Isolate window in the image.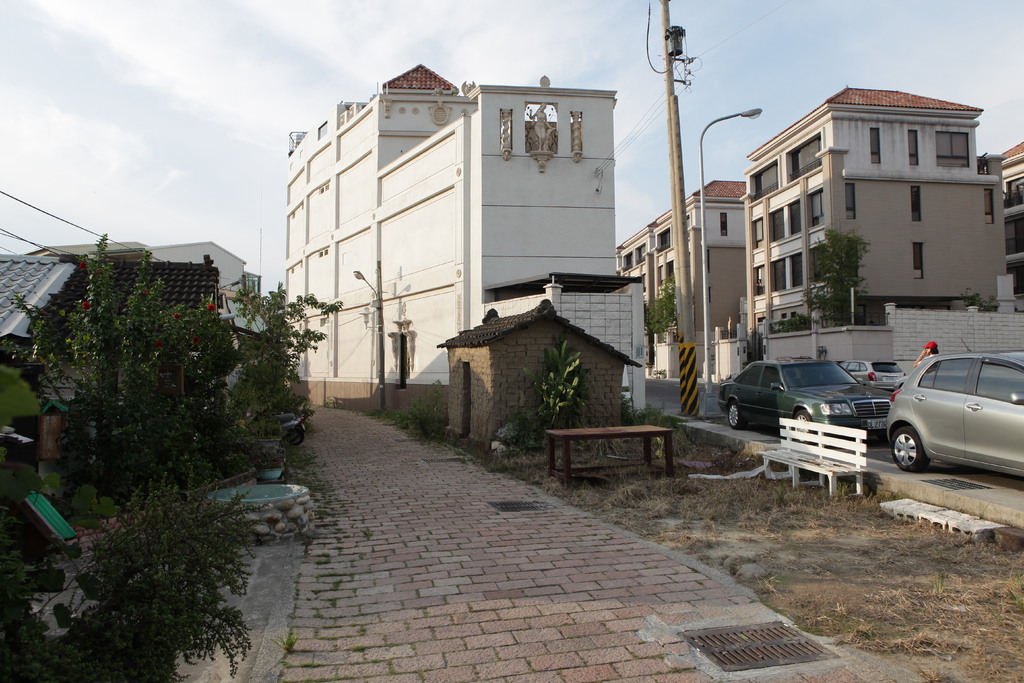
Isolated region: [left=771, top=259, right=788, bottom=292].
